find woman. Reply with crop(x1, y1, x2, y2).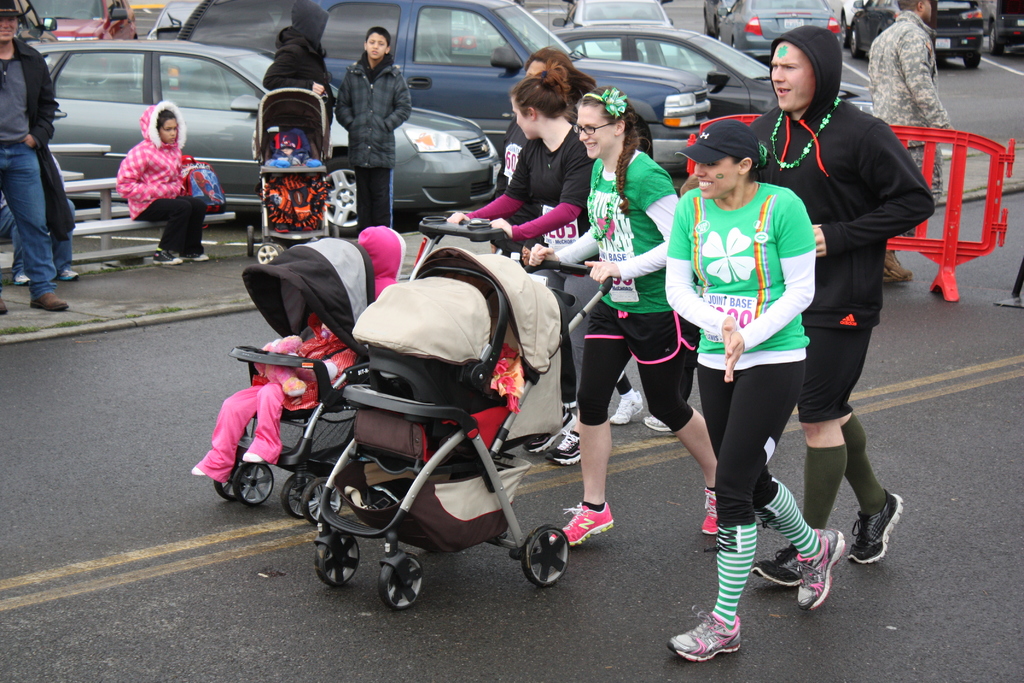
crop(111, 100, 221, 265).
